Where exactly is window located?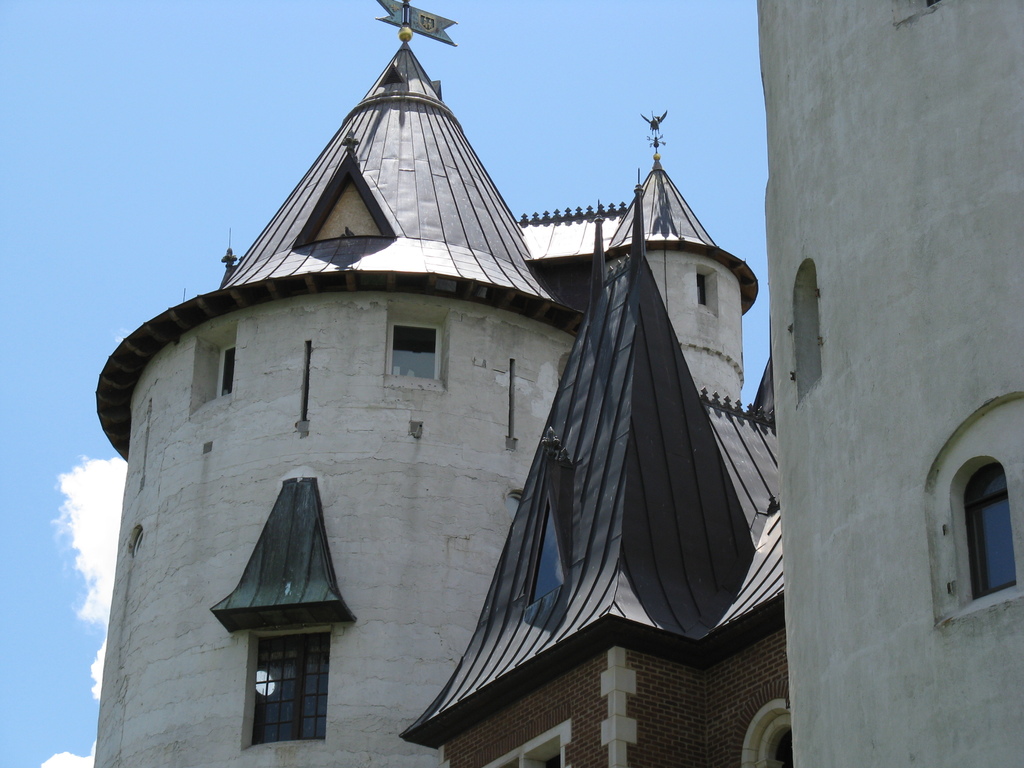
Its bounding box is region(234, 628, 337, 753).
